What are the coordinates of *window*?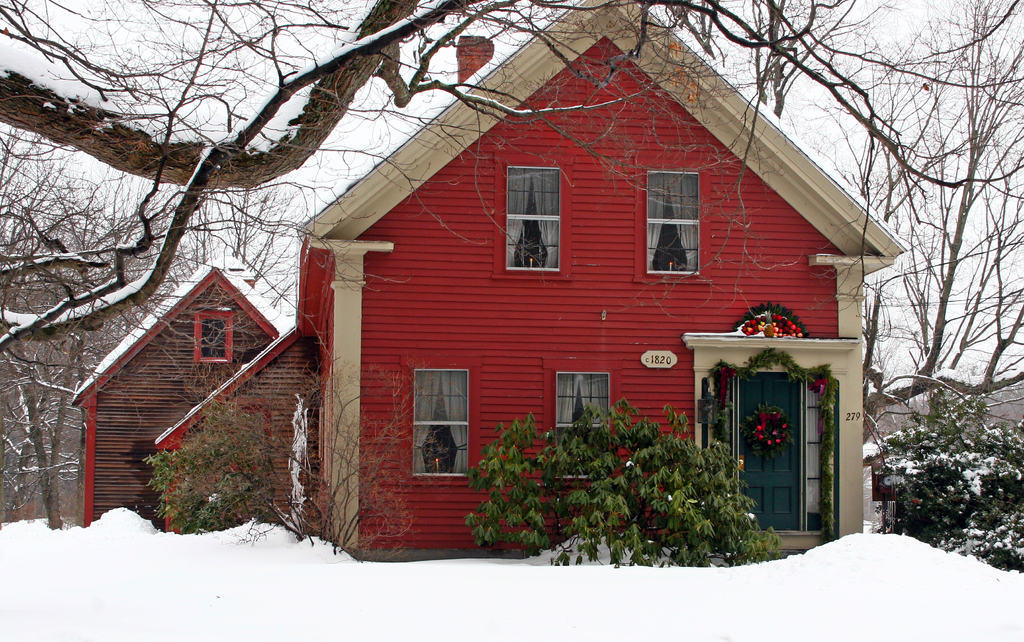
crop(644, 170, 701, 275).
